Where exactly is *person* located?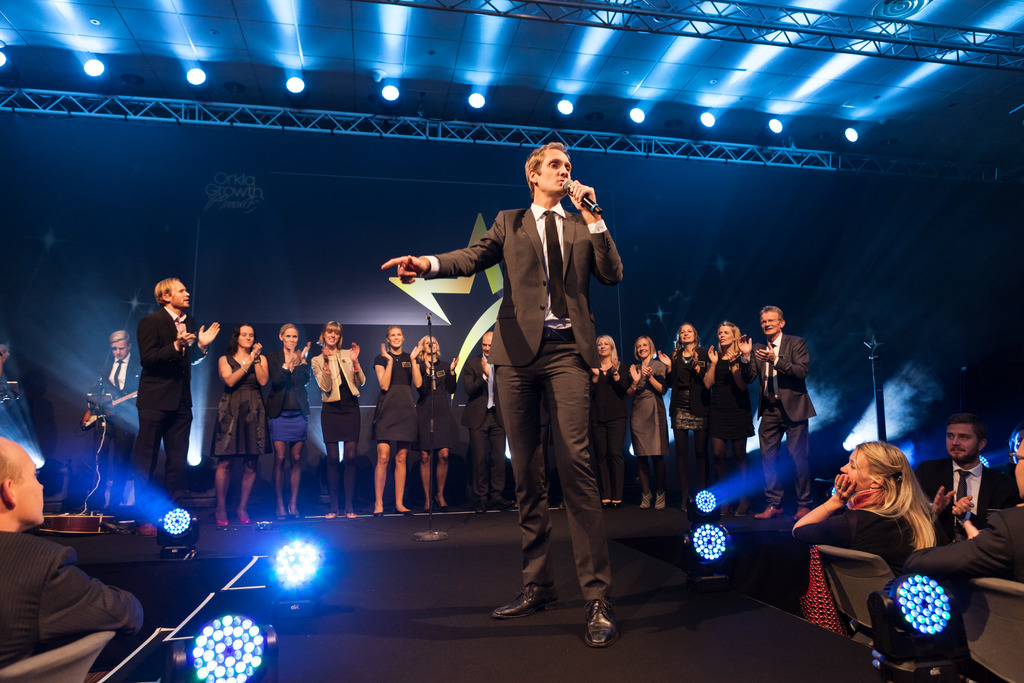
Its bounding box is [120,267,195,522].
